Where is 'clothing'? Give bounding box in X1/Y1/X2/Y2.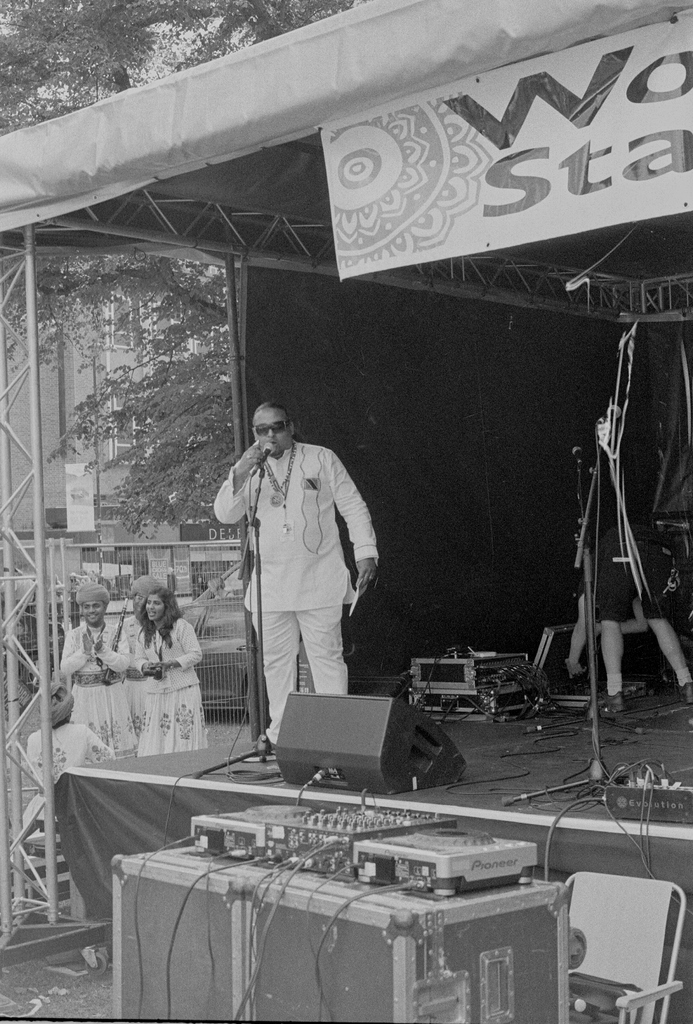
571/502/681/647.
